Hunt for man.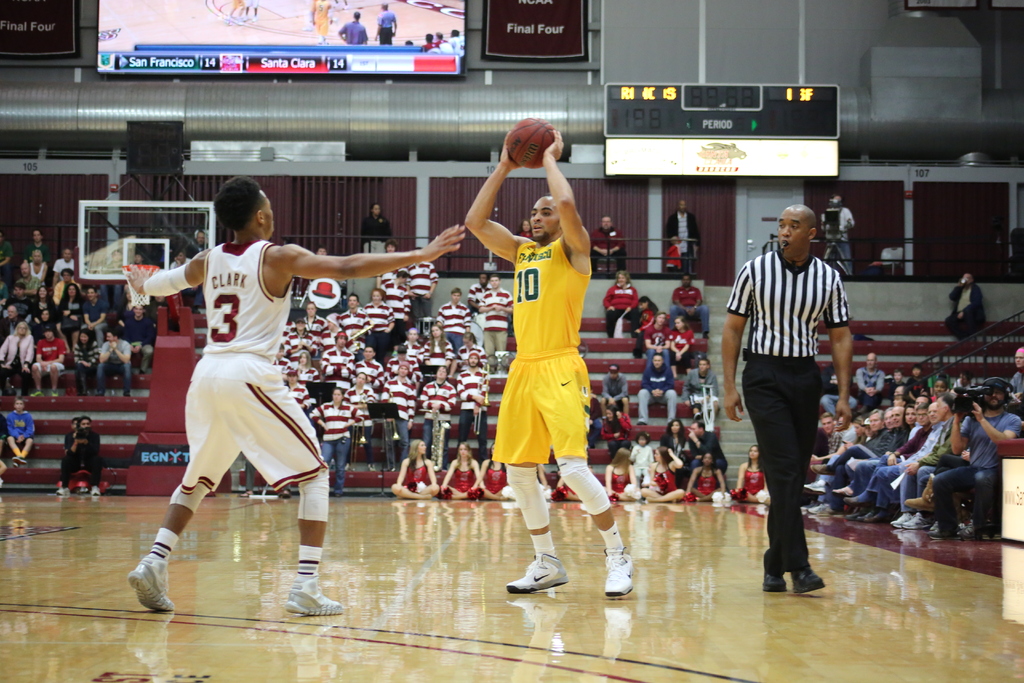
Hunted down at rect(457, 348, 493, 461).
